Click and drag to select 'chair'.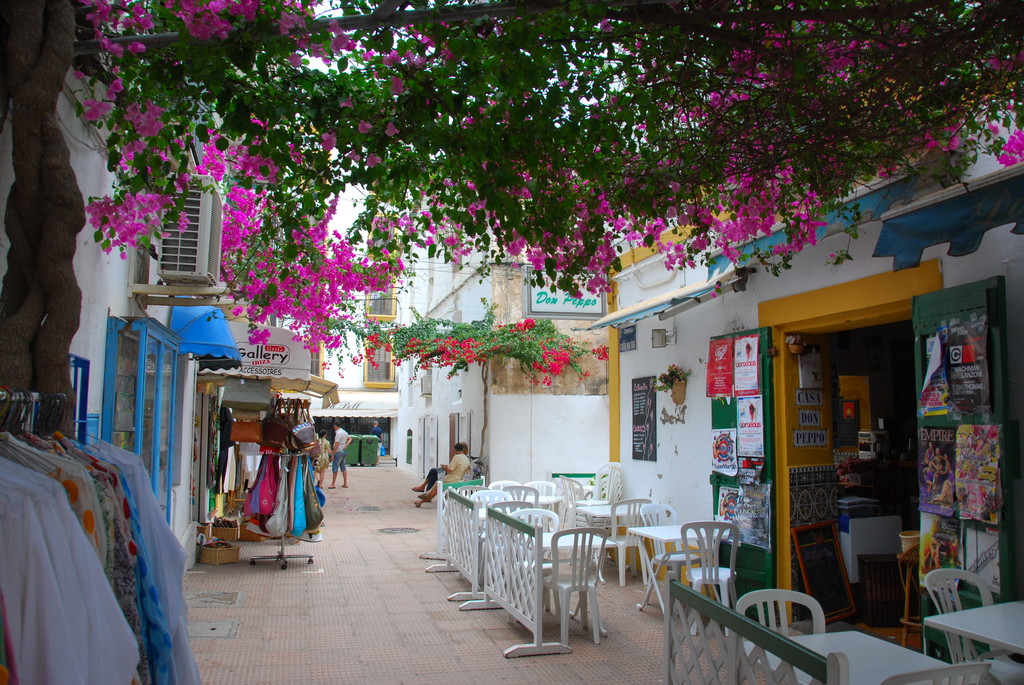
Selection: rect(919, 571, 1023, 684).
